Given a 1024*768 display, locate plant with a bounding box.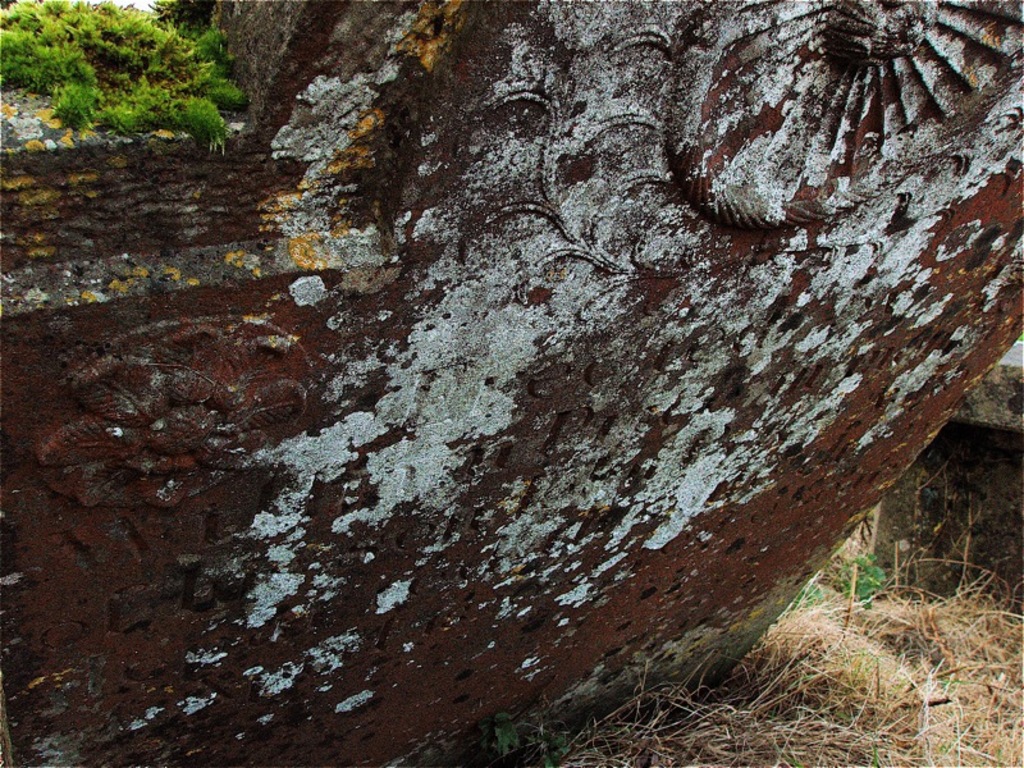
Located: pyautogui.locateOnScreen(503, 443, 1023, 767).
